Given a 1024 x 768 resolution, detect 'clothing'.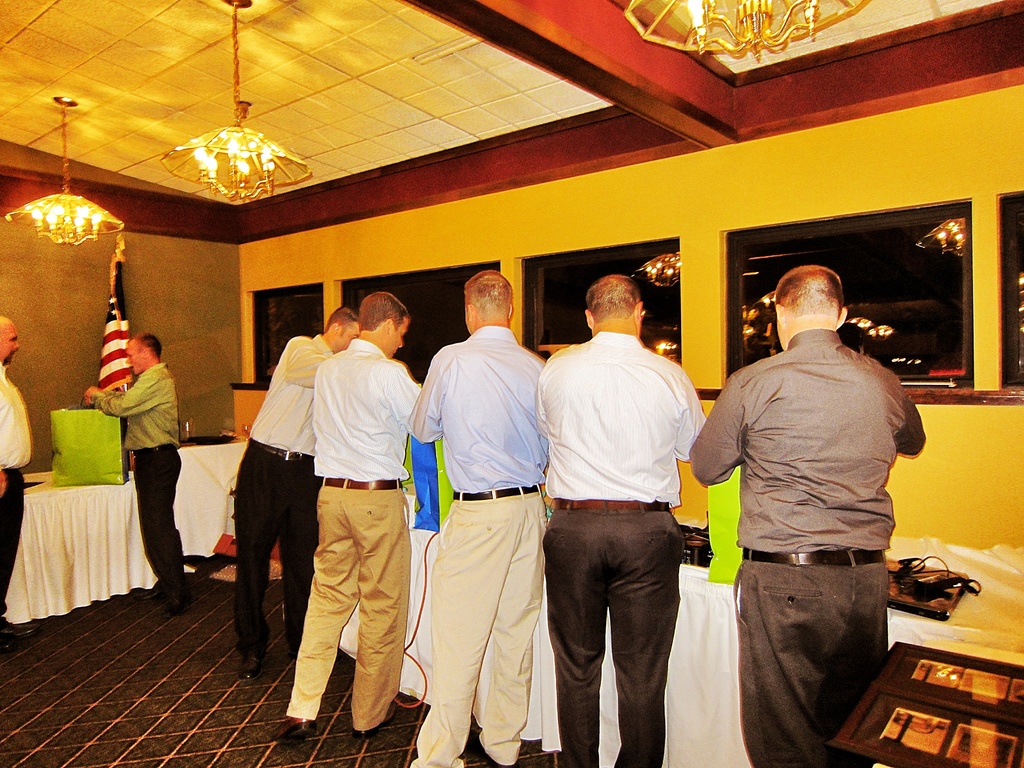
left=218, top=335, right=354, bottom=685.
